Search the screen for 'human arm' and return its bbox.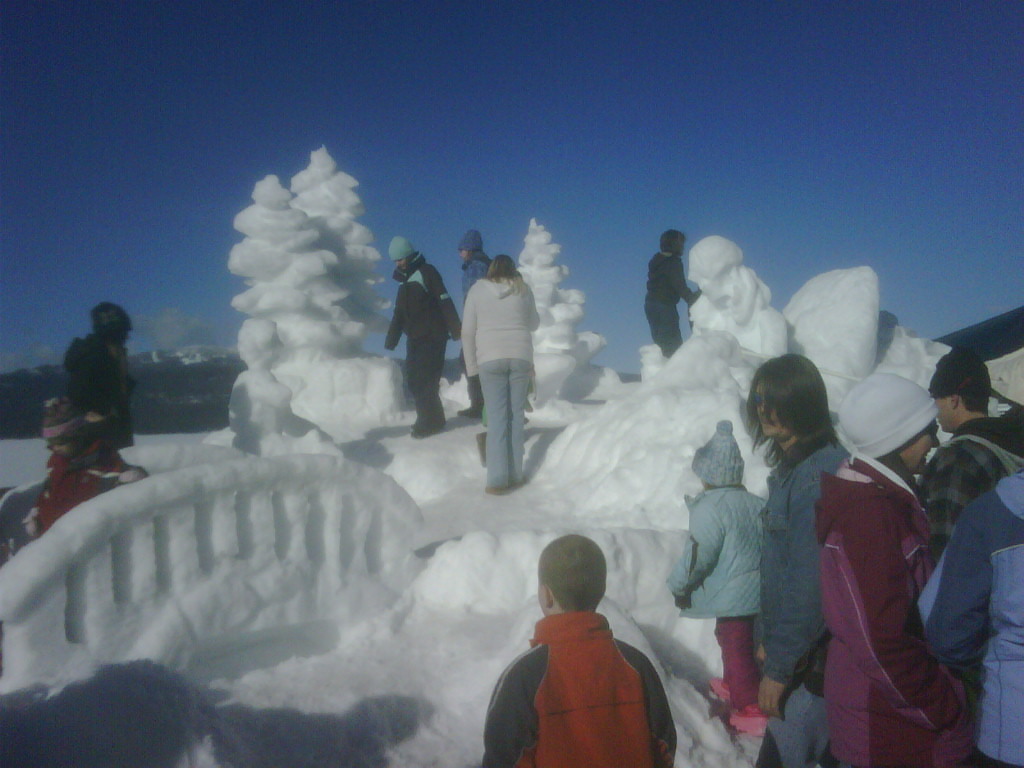
Found: bbox=(809, 474, 950, 726).
